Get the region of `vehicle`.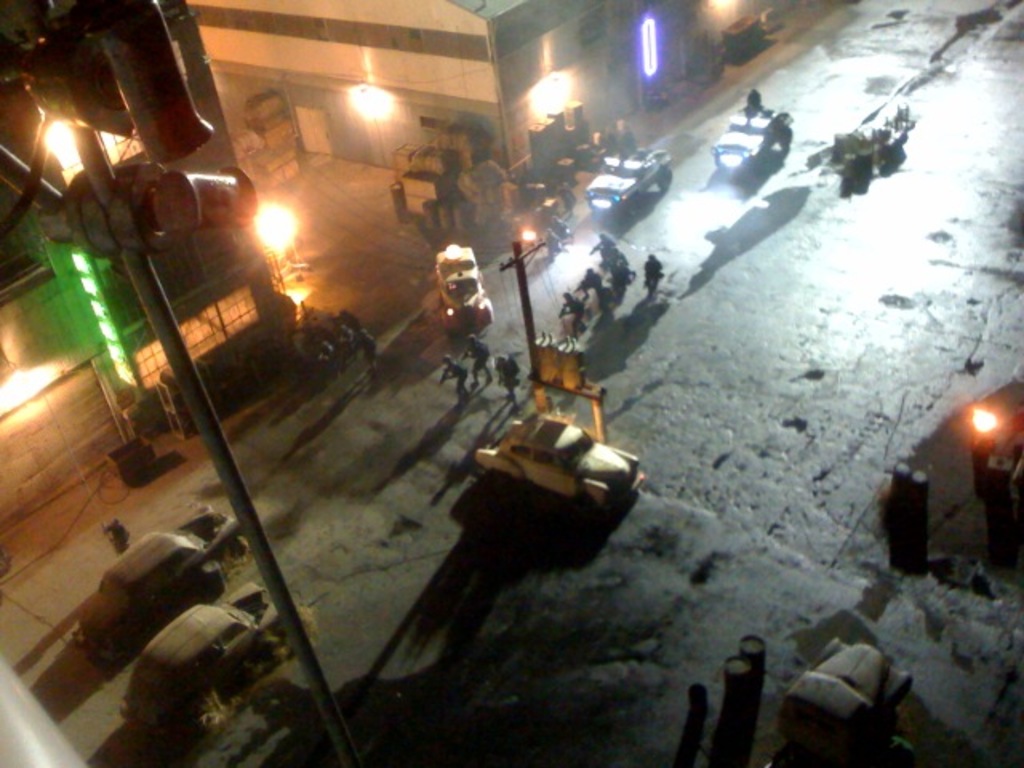
(left=432, top=242, right=496, bottom=336).
